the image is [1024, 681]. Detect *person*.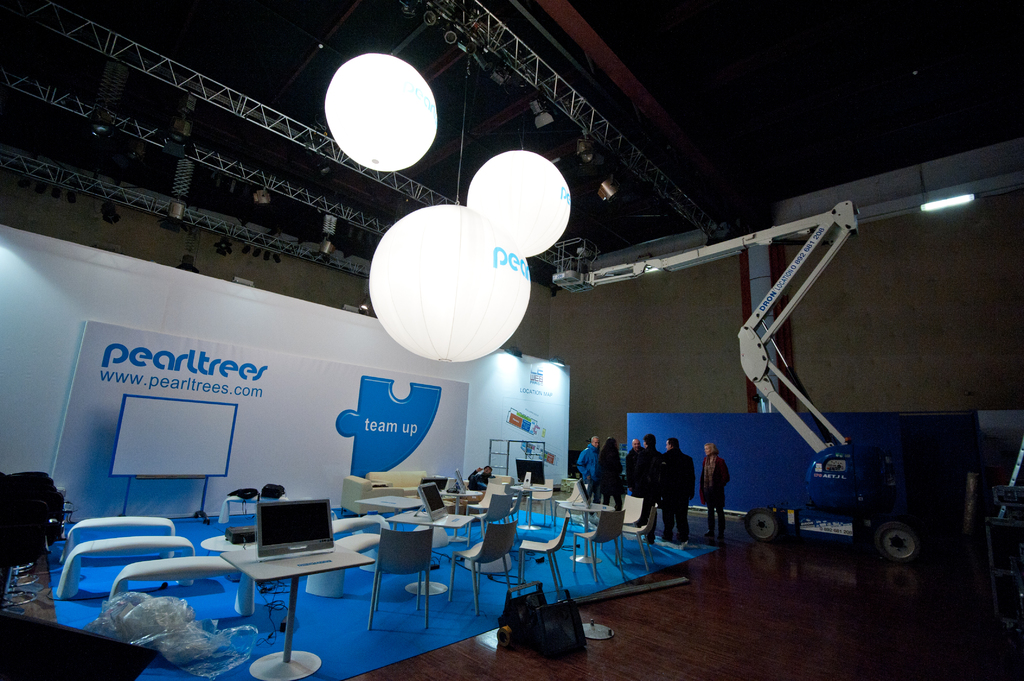
Detection: [594,434,625,508].
